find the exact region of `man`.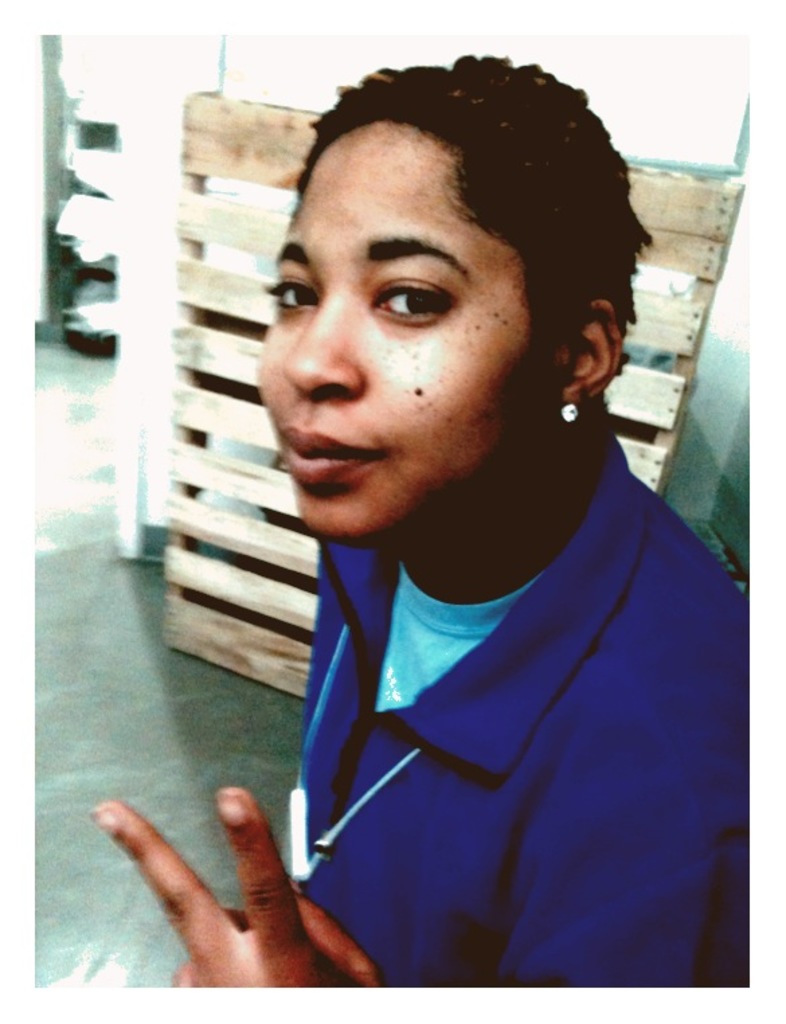
Exact region: select_region(210, 67, 770, 990).
